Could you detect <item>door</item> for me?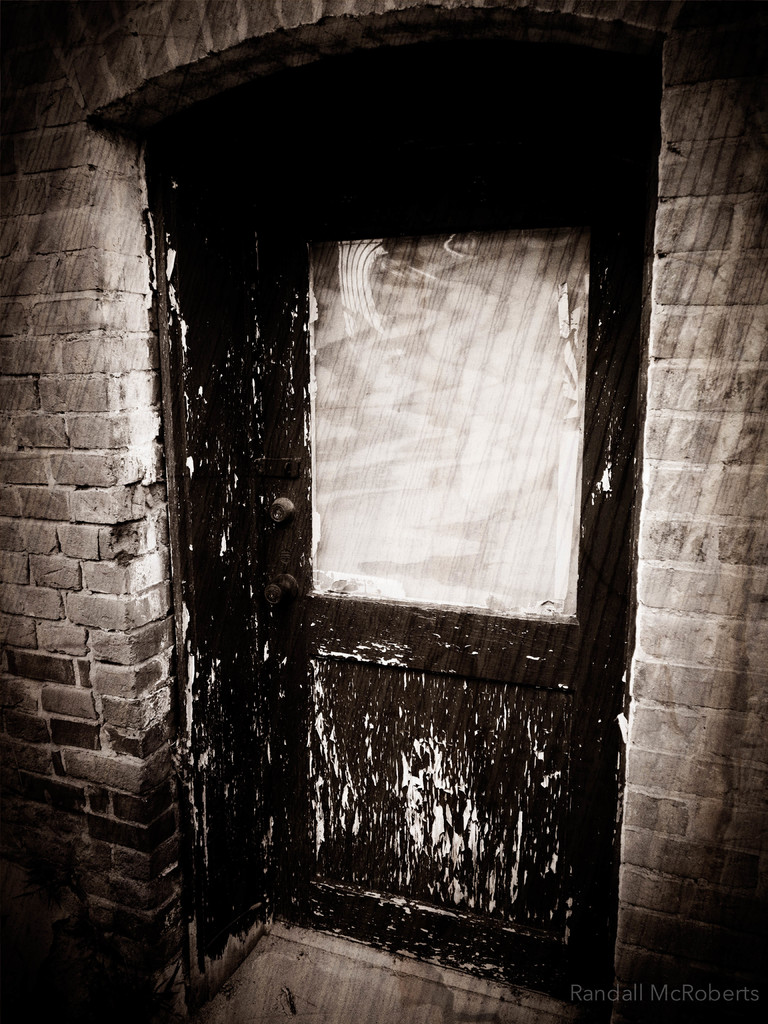
Detection result: bbox(247, 56, 636, 954).
